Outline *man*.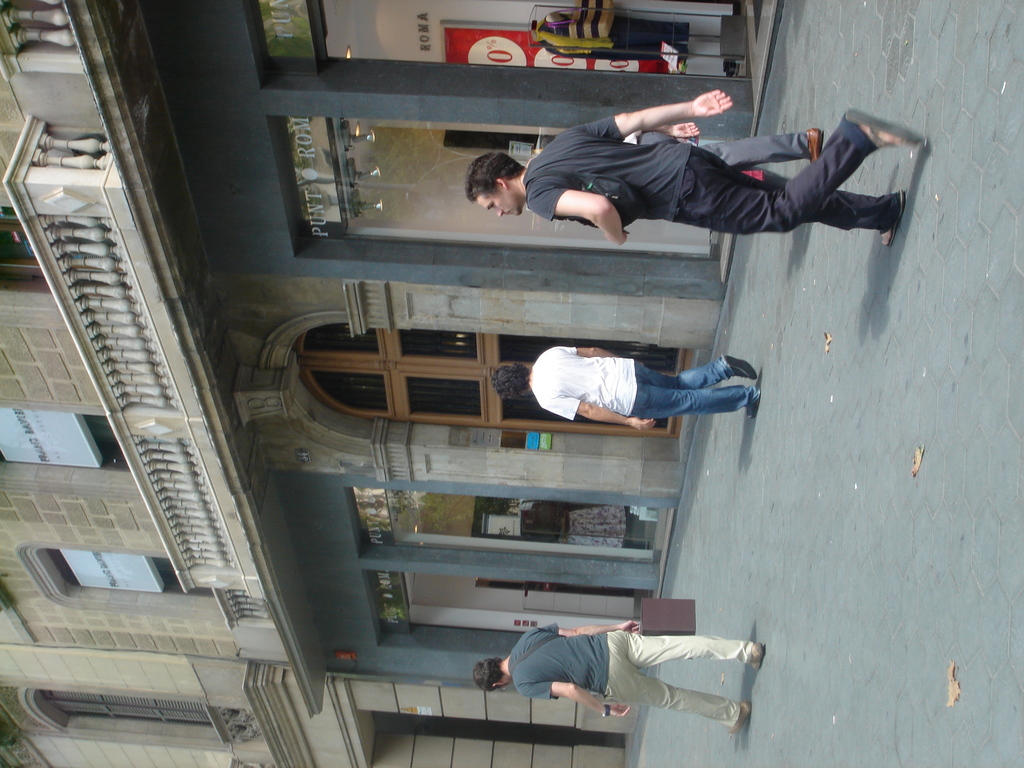
Outline: 489 343 767 431.
